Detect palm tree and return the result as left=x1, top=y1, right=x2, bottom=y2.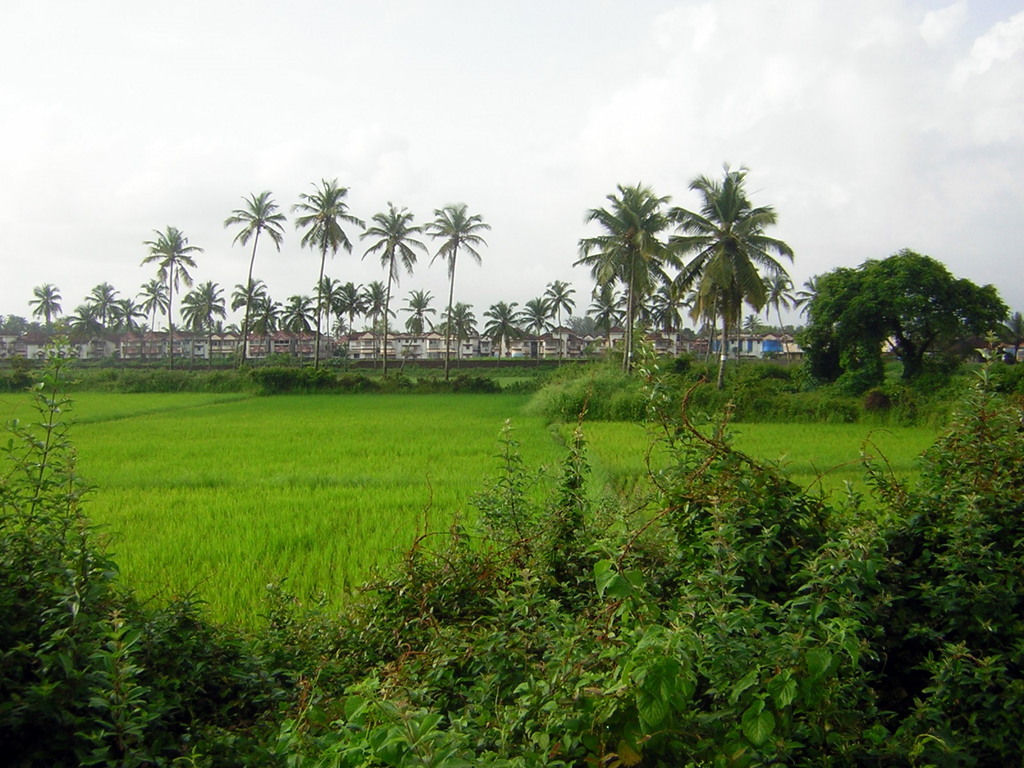
left=23, top=278, right=60, bottom=369.
